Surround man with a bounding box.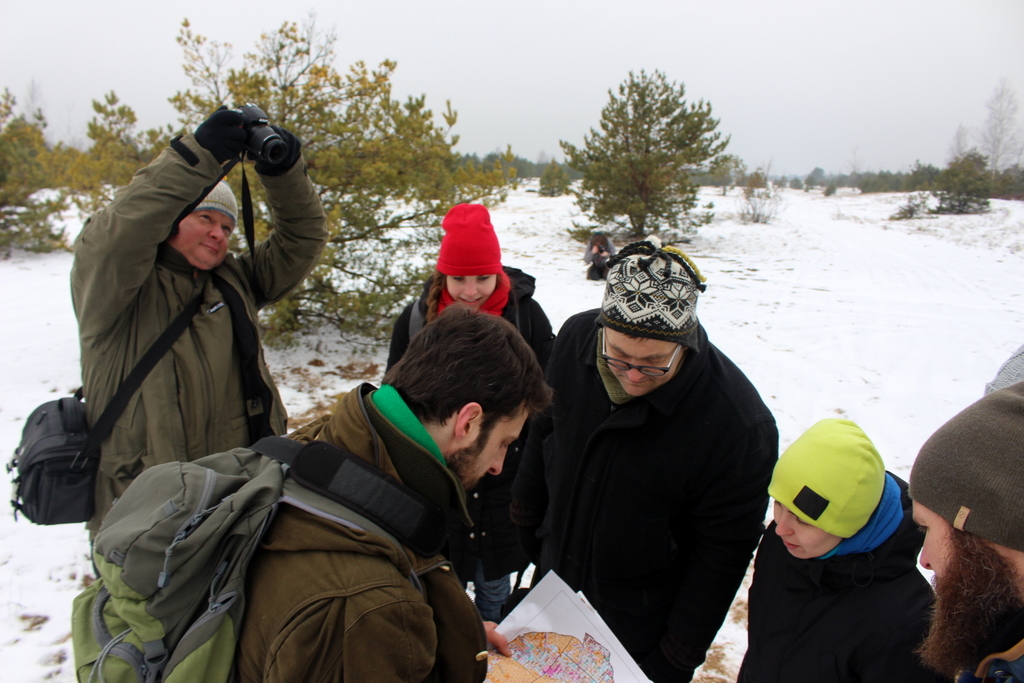
[left=69, top=104, right=330, bottom=577].
